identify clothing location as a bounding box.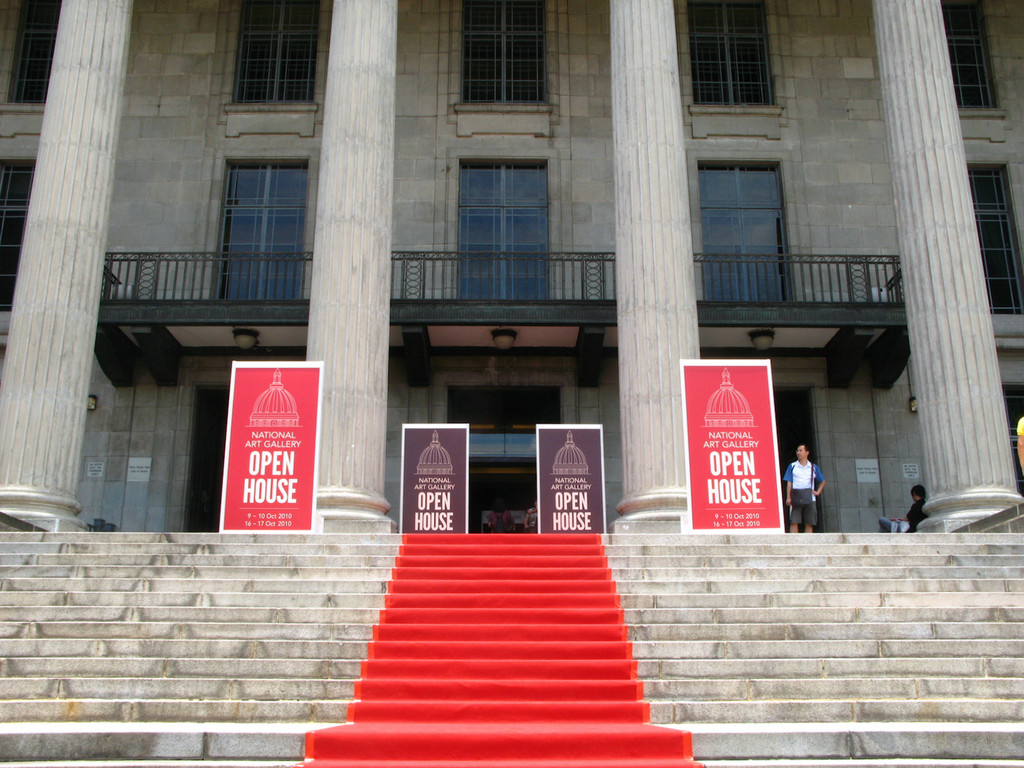
{"left": 780, "top": 434, "right": 837, "bottom": 534}.
